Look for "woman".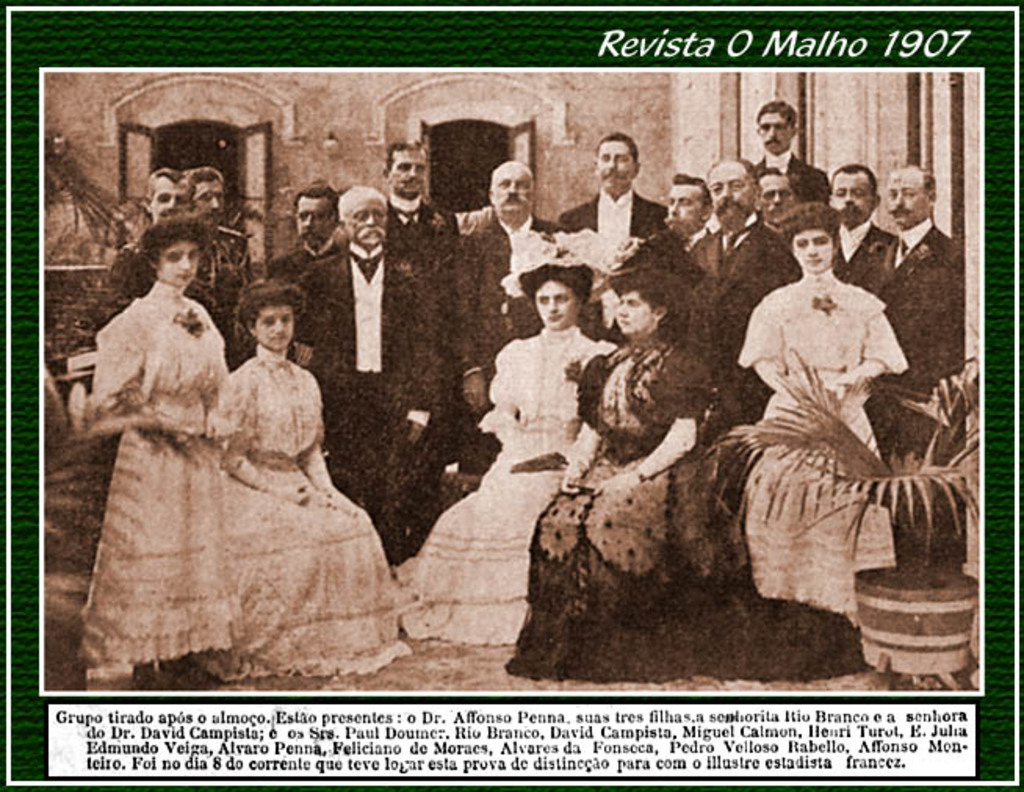
Found: left=189, top=286, right=415, bottom=681.
